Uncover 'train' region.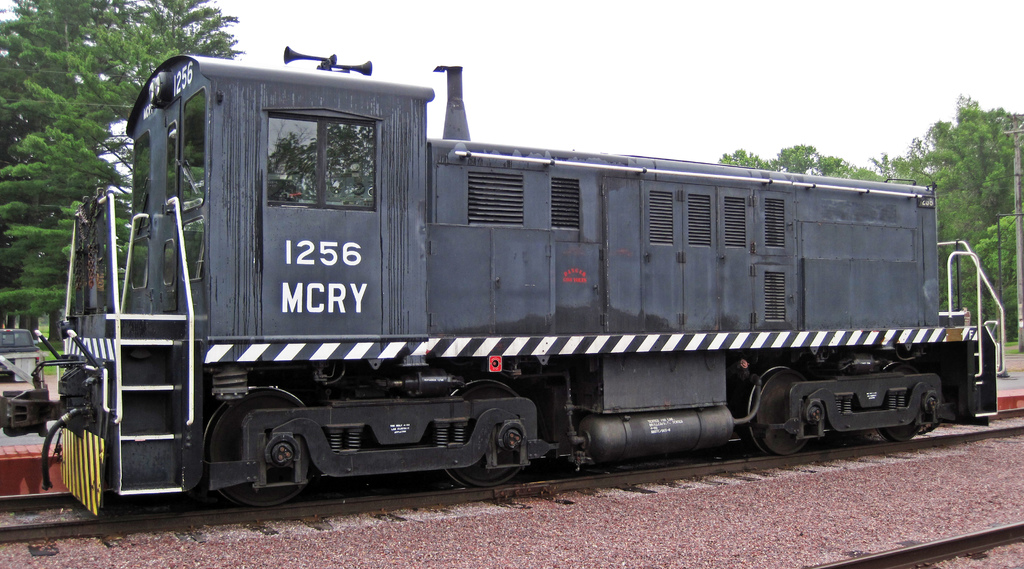
Uncovered: {"x1": 0, "y1": 56, "x2": 1004, "y2": 516}.
